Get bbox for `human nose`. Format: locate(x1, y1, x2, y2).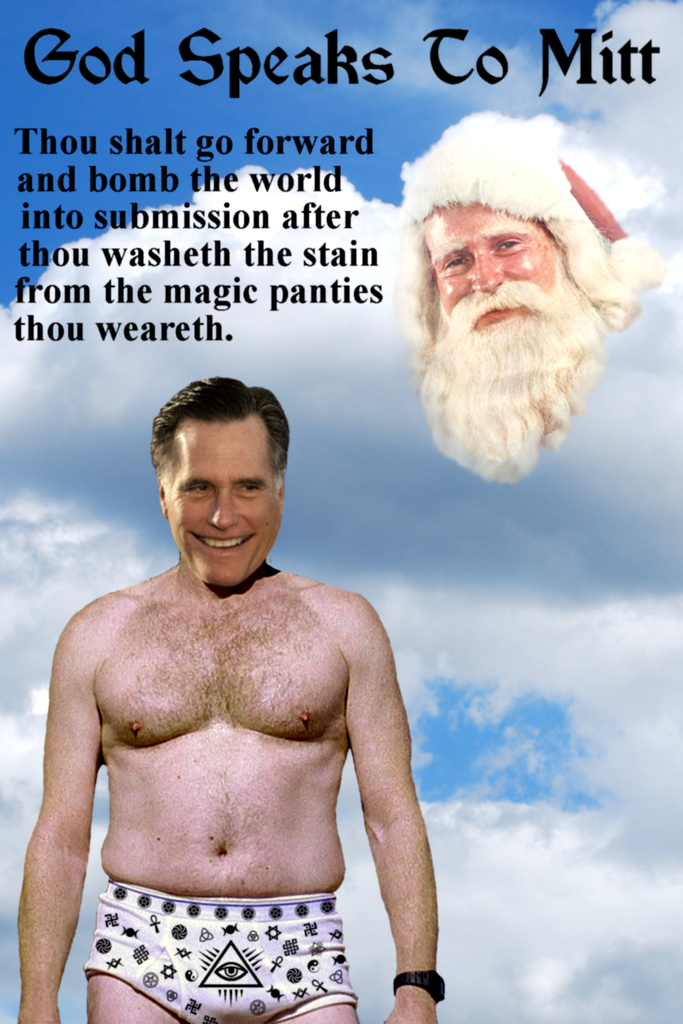
locate(472, 255, 509, 290).
